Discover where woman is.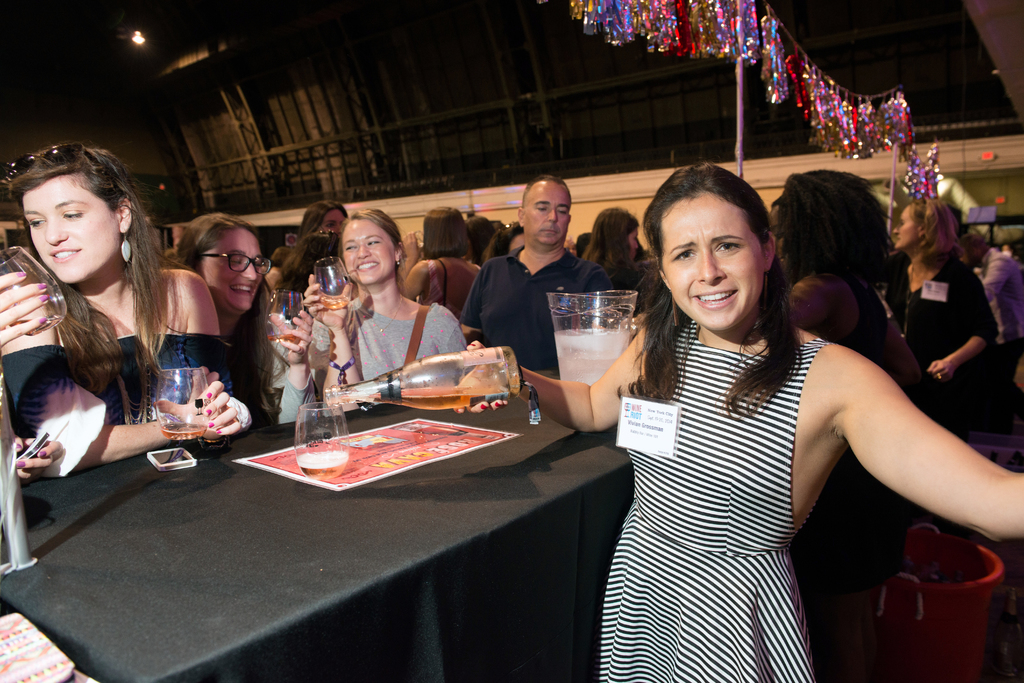
Discovered at bbox(13, 144, 206, 510).
